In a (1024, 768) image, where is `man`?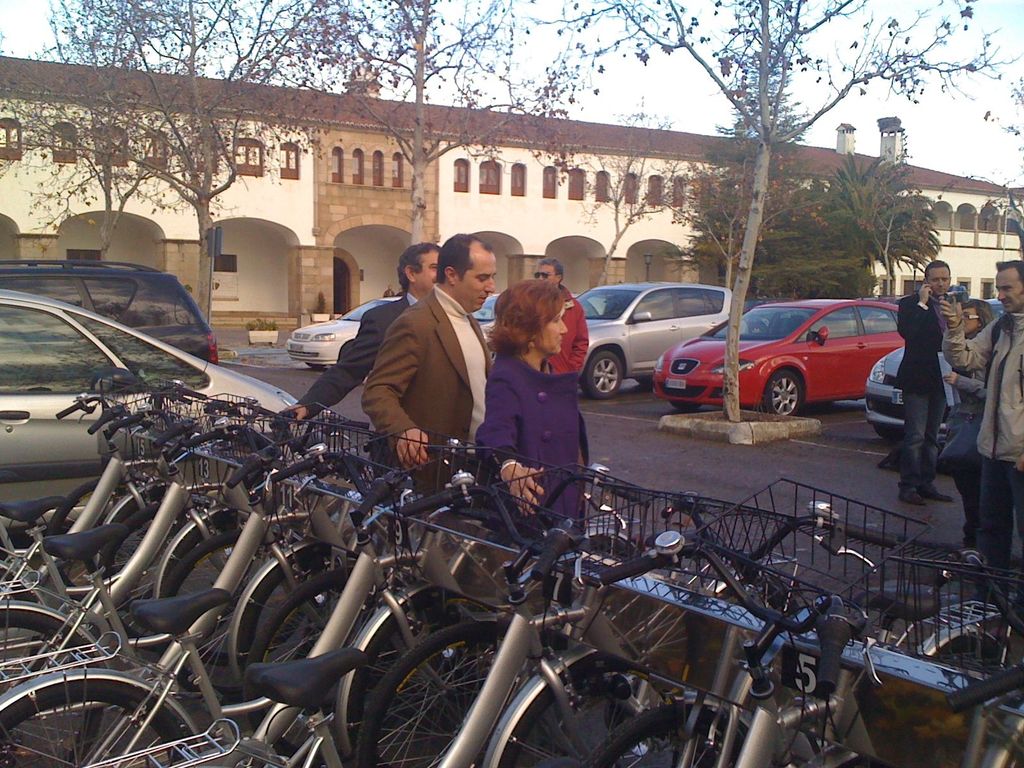
box(895, 258, 959, 505).
